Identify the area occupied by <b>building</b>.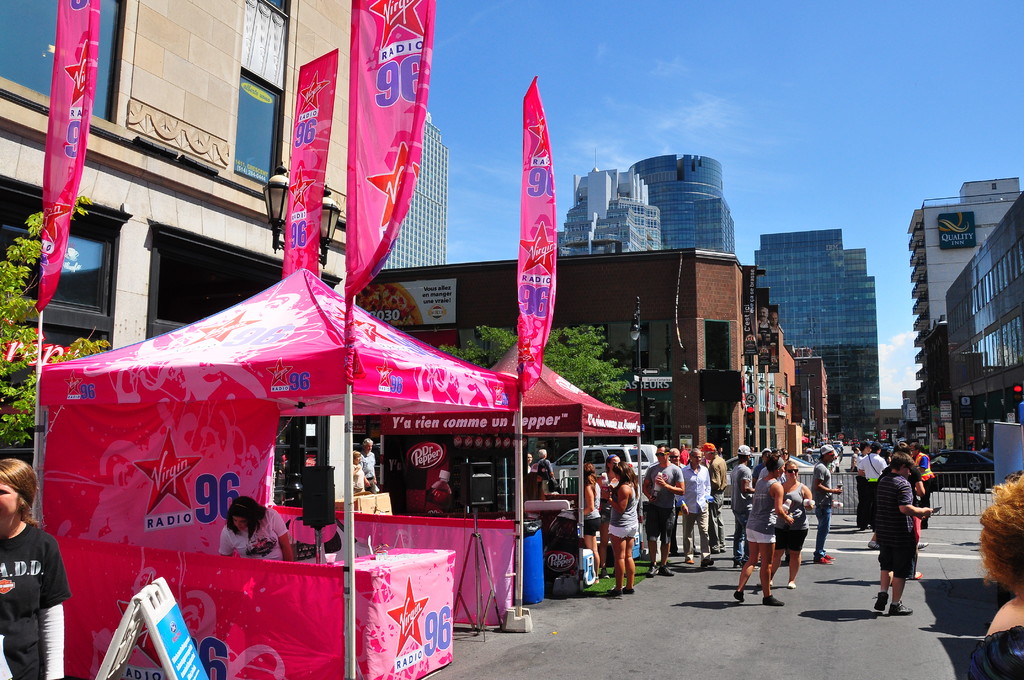
Area: Rect(0, 0, 355, 460).
